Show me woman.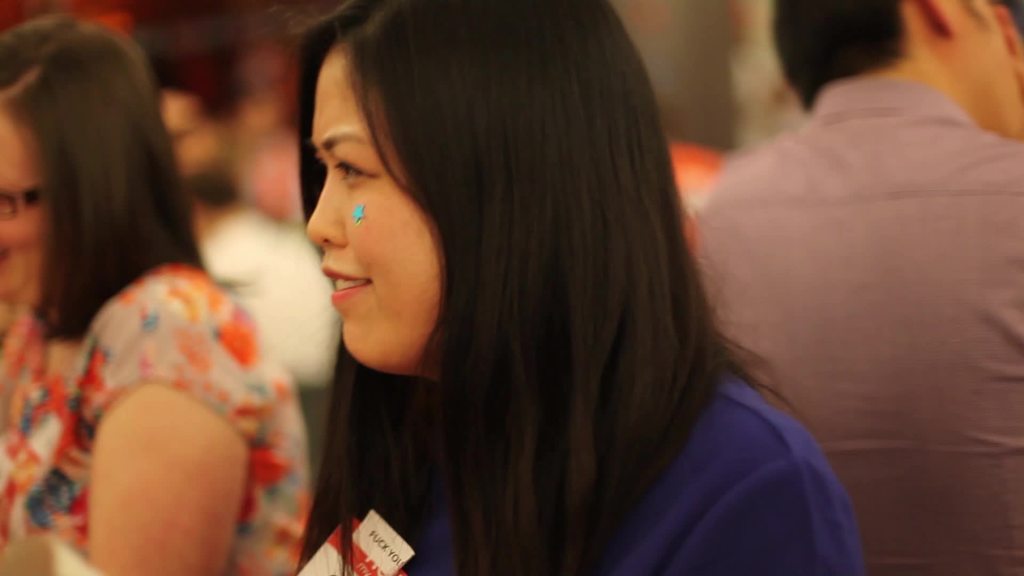
woman is here: (212, 4, 849, 563).
